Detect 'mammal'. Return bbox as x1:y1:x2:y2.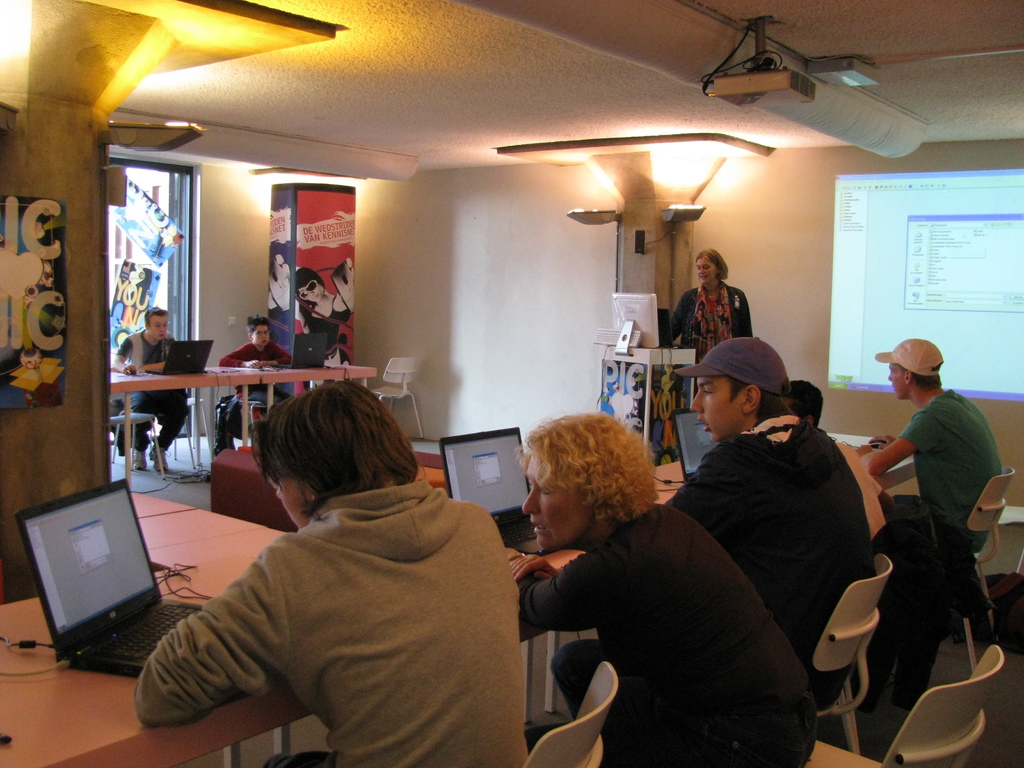
106:307:189:476.
